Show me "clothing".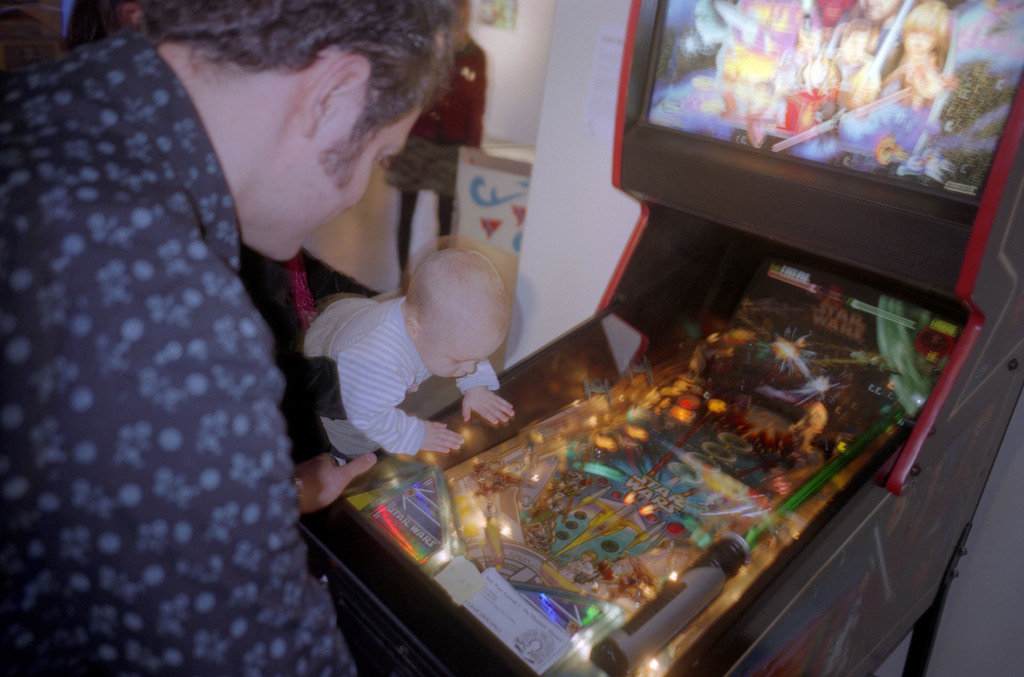
"clothing" is here: <region>558, 557, 595, 581</region>.
